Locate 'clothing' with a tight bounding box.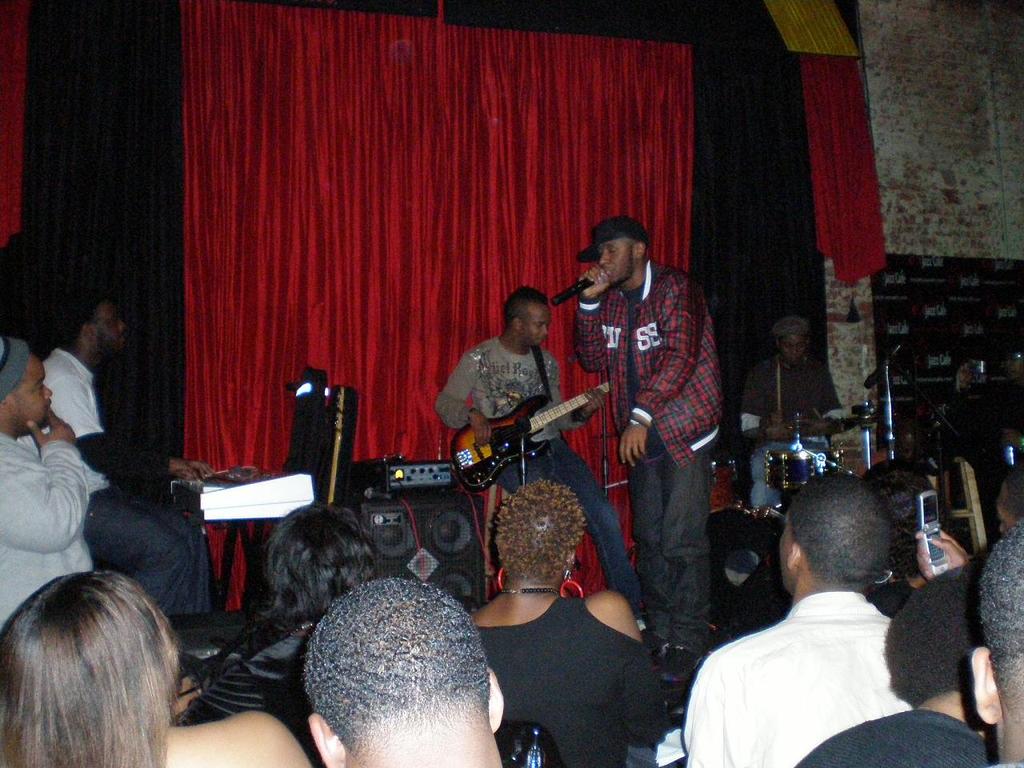
476, 582, 671, 767.
